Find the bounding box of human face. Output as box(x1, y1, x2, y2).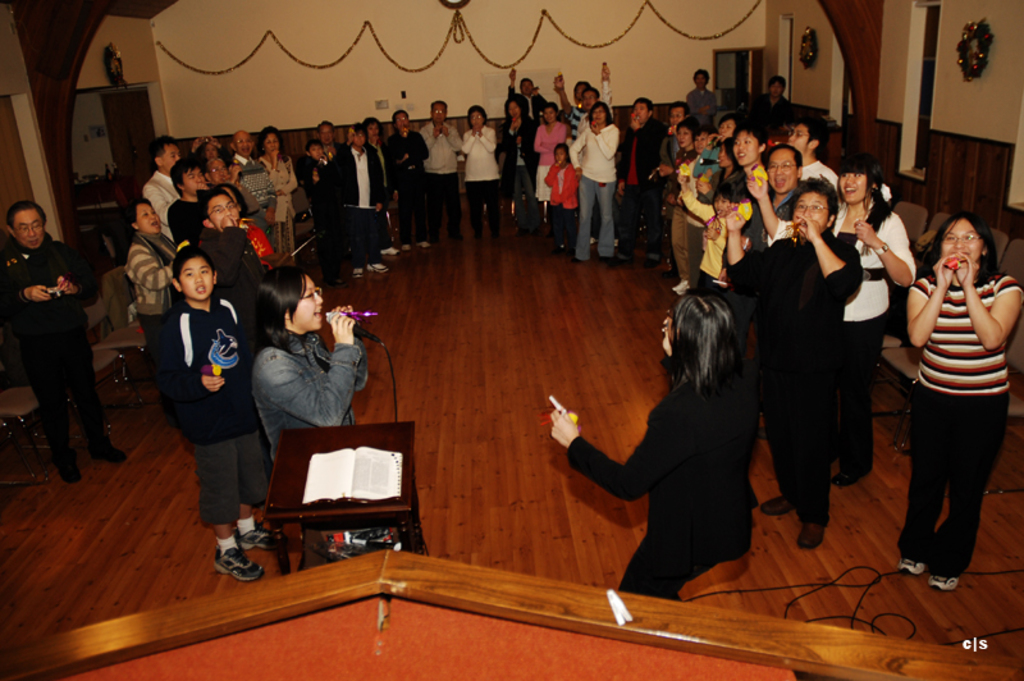
box(772, 152, 797, 192).
